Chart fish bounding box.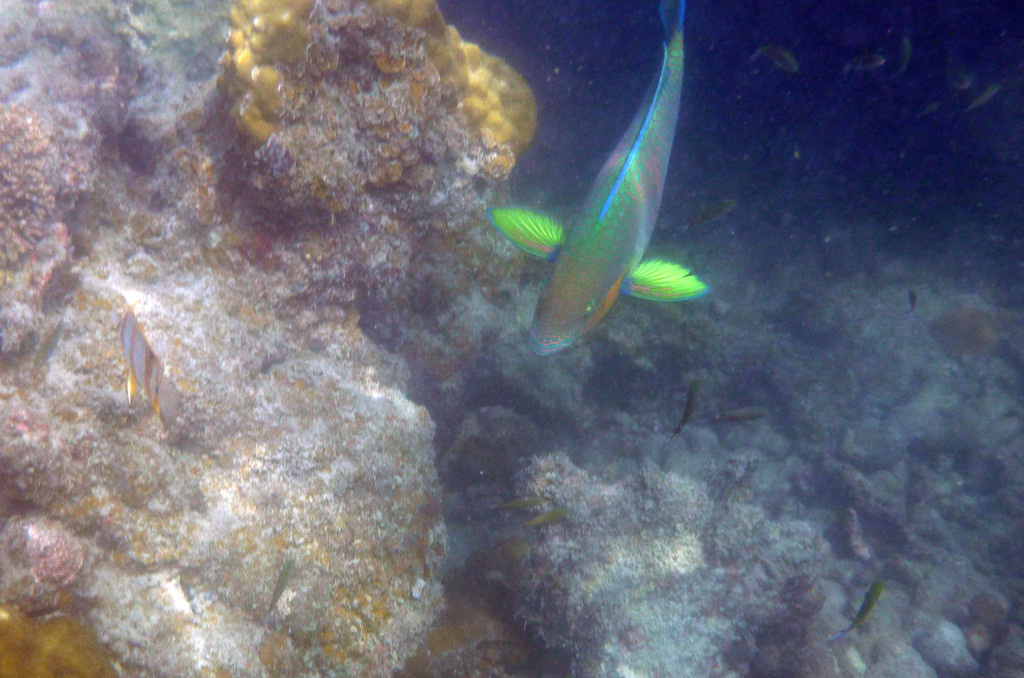
Charted: bbox=[714, 407, 770, 426].
